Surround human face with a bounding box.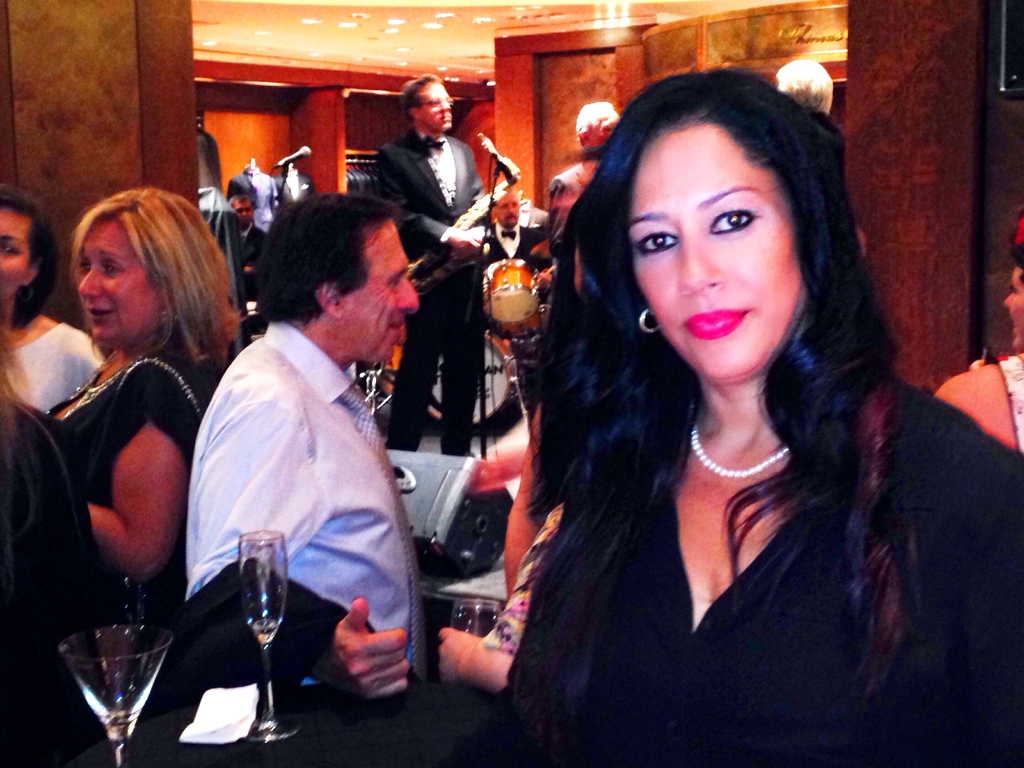
bbox(420, 79, 459, 135).
